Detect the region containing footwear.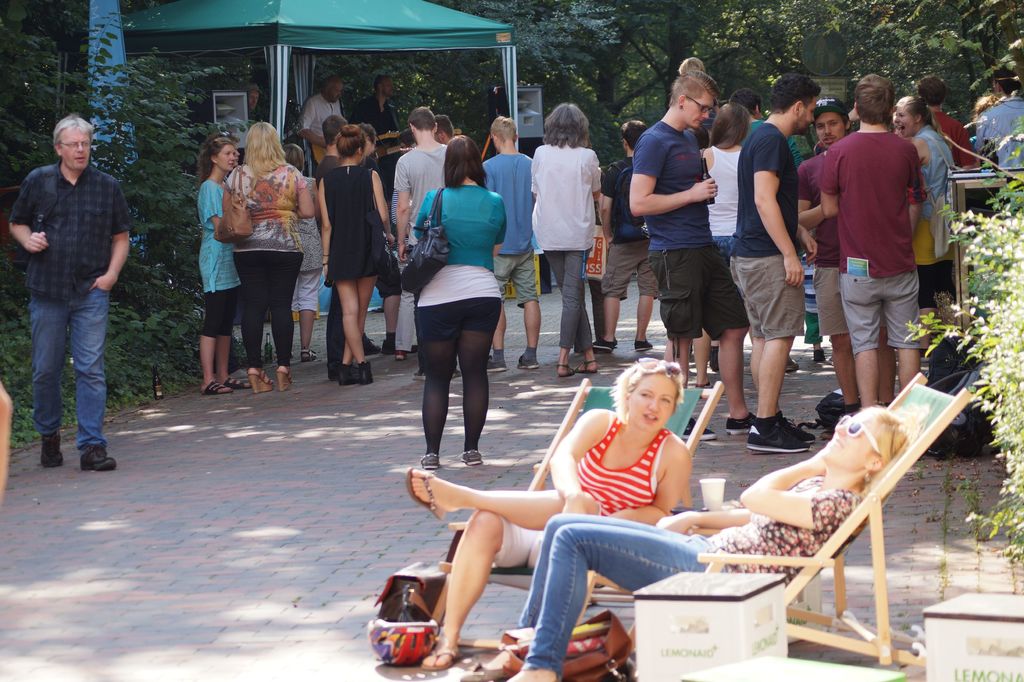
box=[452, 366, 463, 378].
